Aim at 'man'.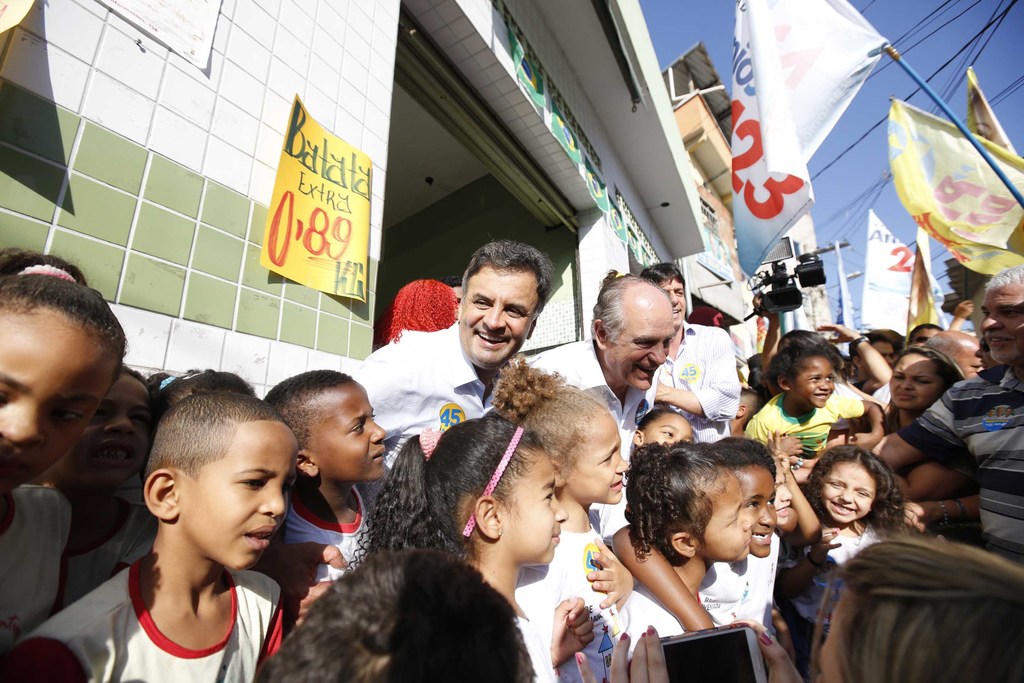
Aimed at region(637, 265, 739, 437).
